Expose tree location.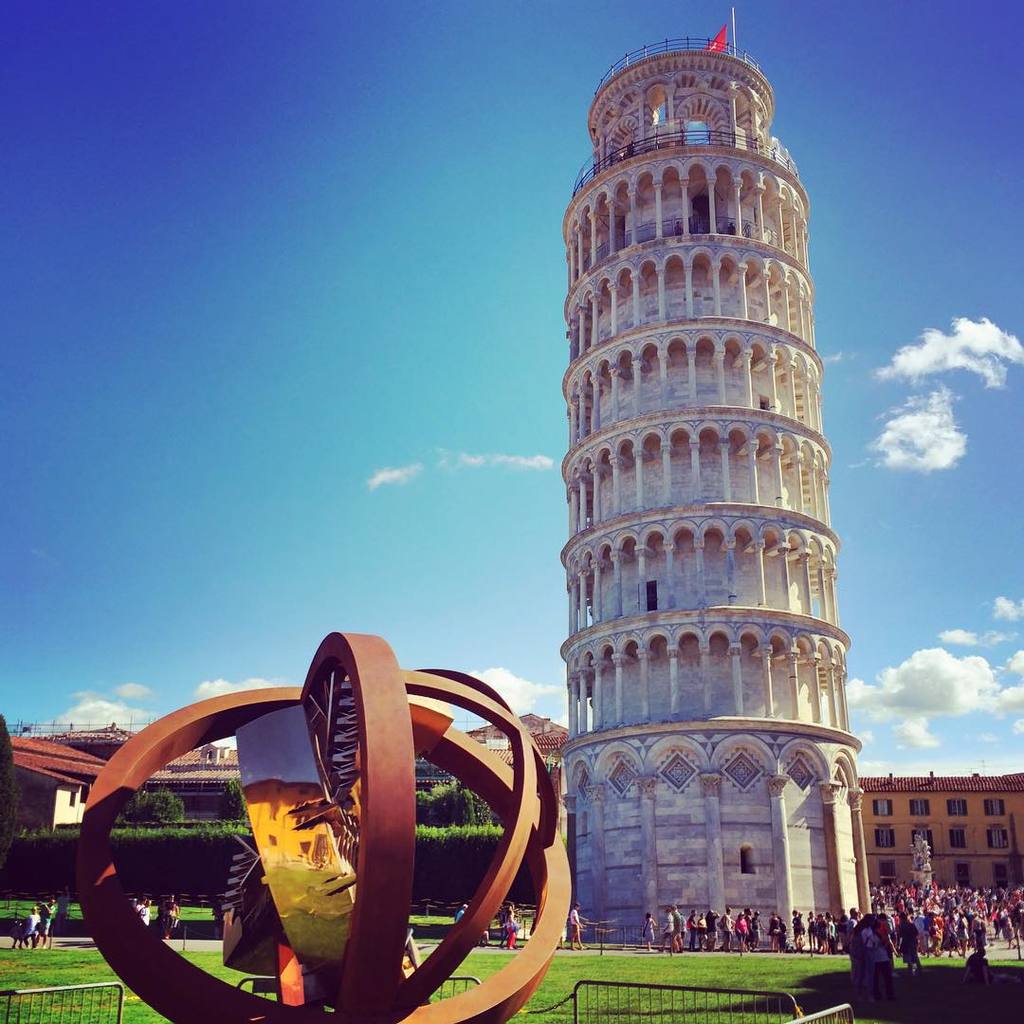
Exposed at bbox(126, 786, 182, 827).
